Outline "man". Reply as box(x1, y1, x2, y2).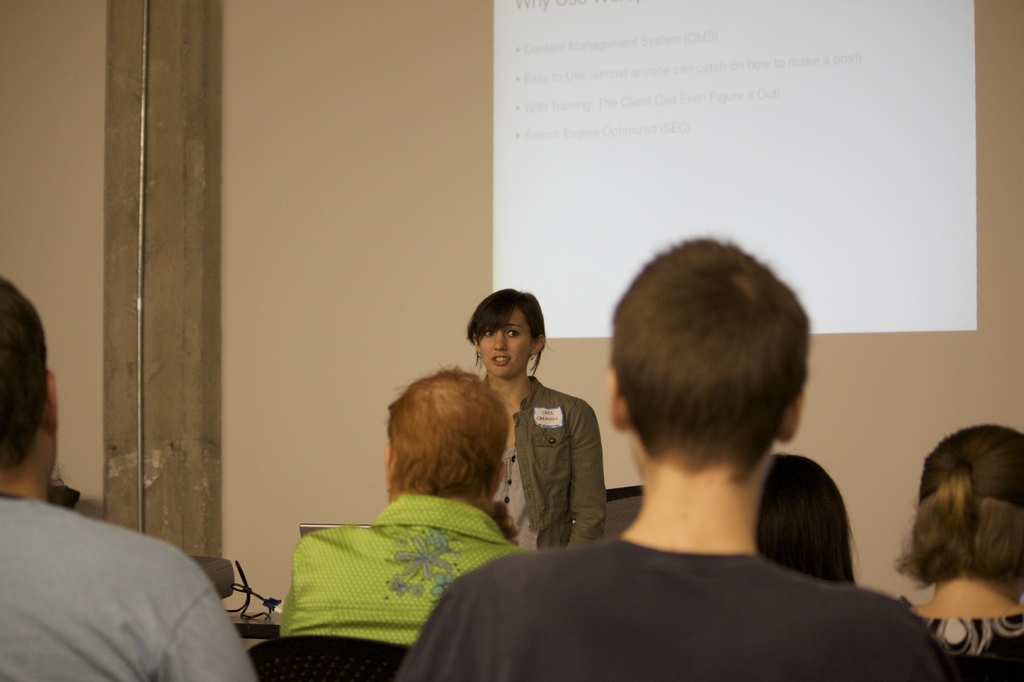
box(284, 369, 537, 648).
